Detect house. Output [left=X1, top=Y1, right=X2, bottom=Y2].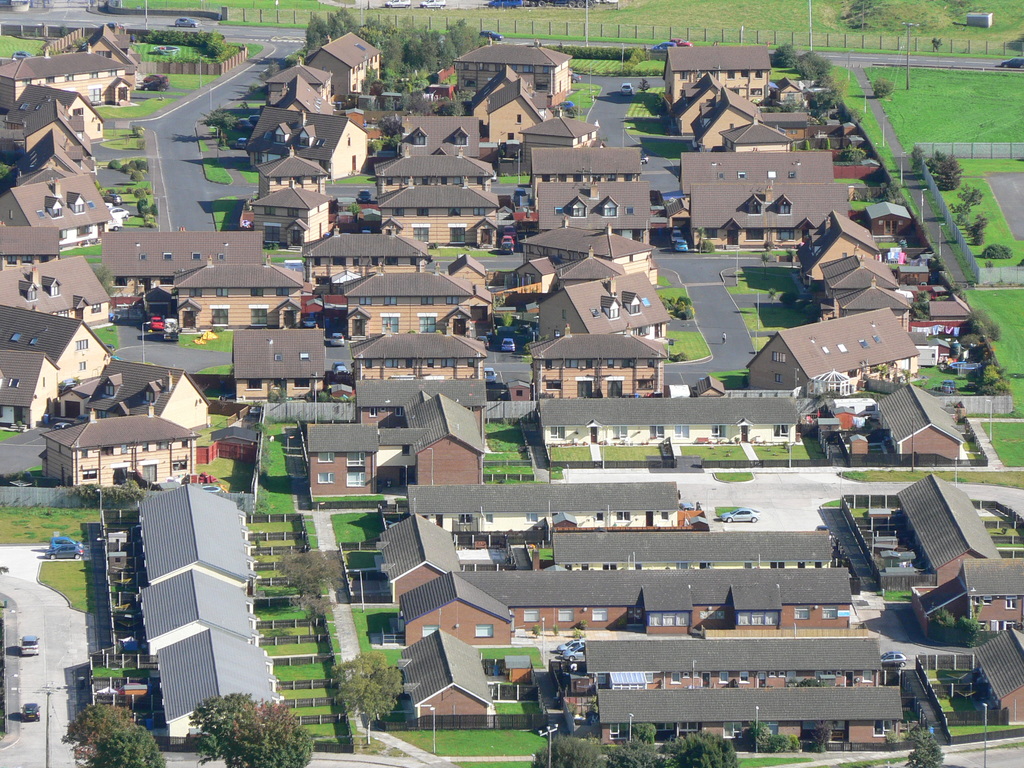
[left=0, top=235, right=58, bottom=290].
